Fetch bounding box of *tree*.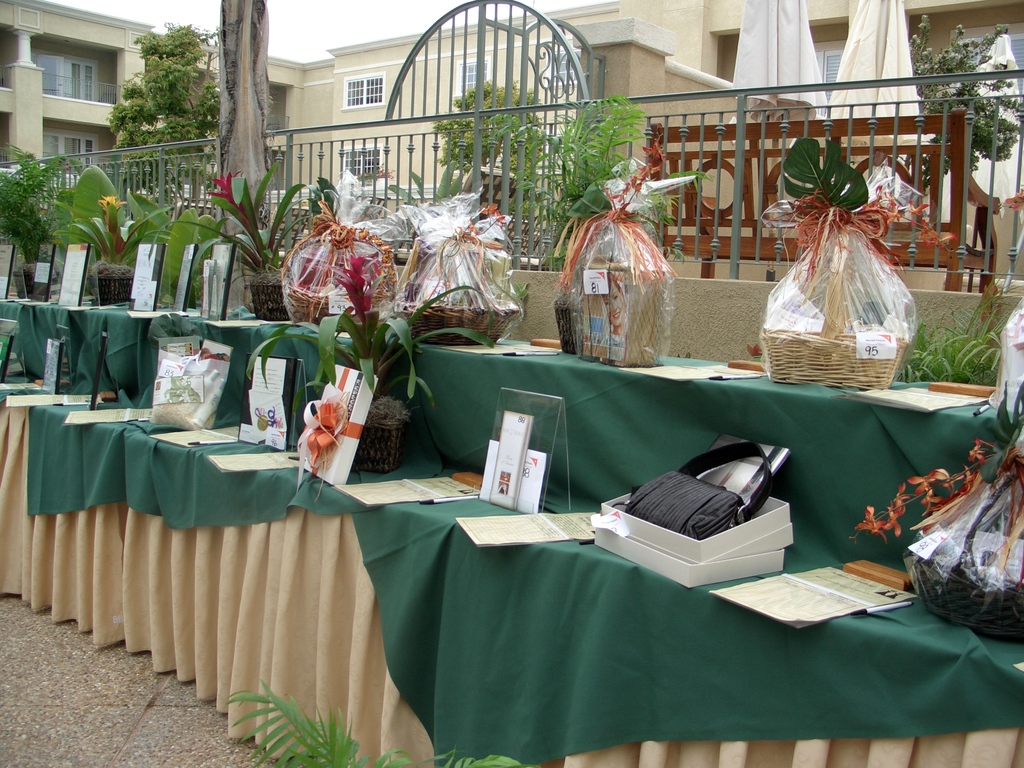
Bbox: pyautogui.locateOnScreen(433, 67, 550, 172).
